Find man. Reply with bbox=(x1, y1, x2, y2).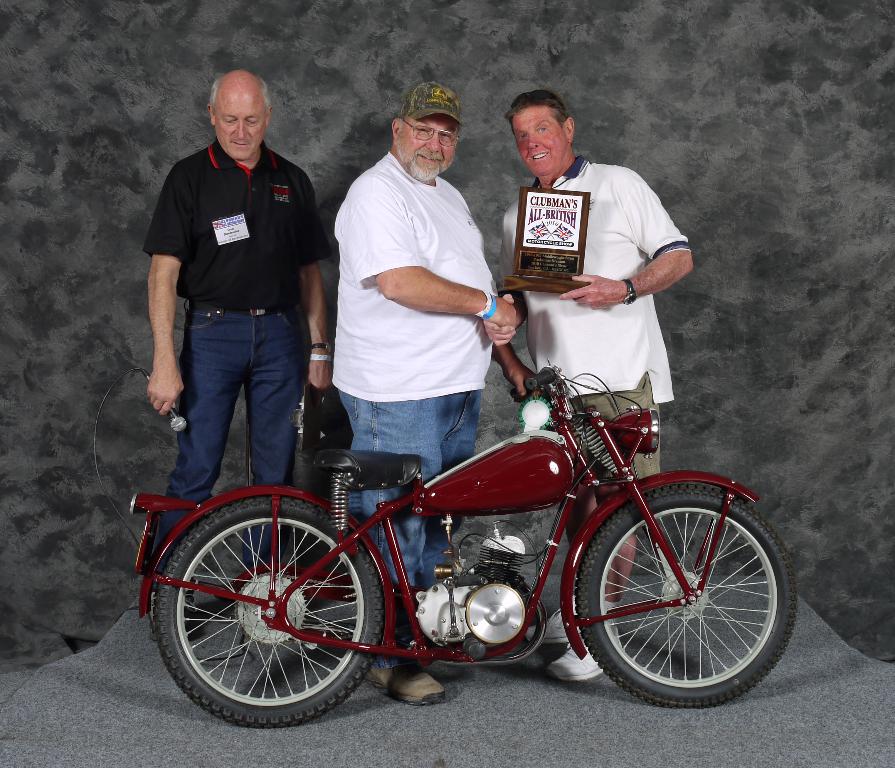
bbox=(316, 82, 539, 713).
